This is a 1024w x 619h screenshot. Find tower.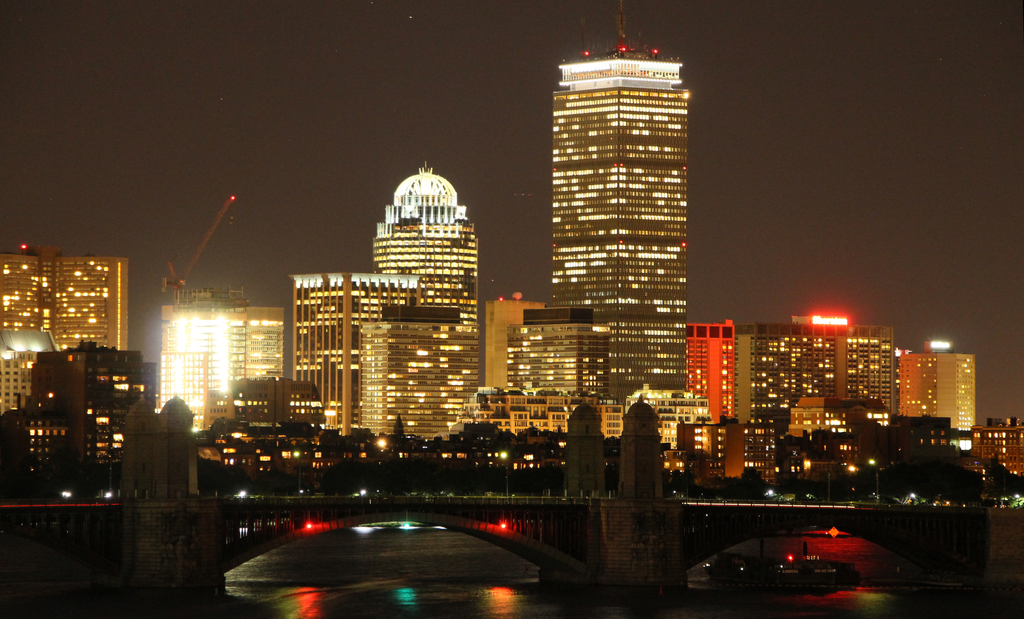
Bounding box: (left=521, top=6, right=712, bottom=406).
